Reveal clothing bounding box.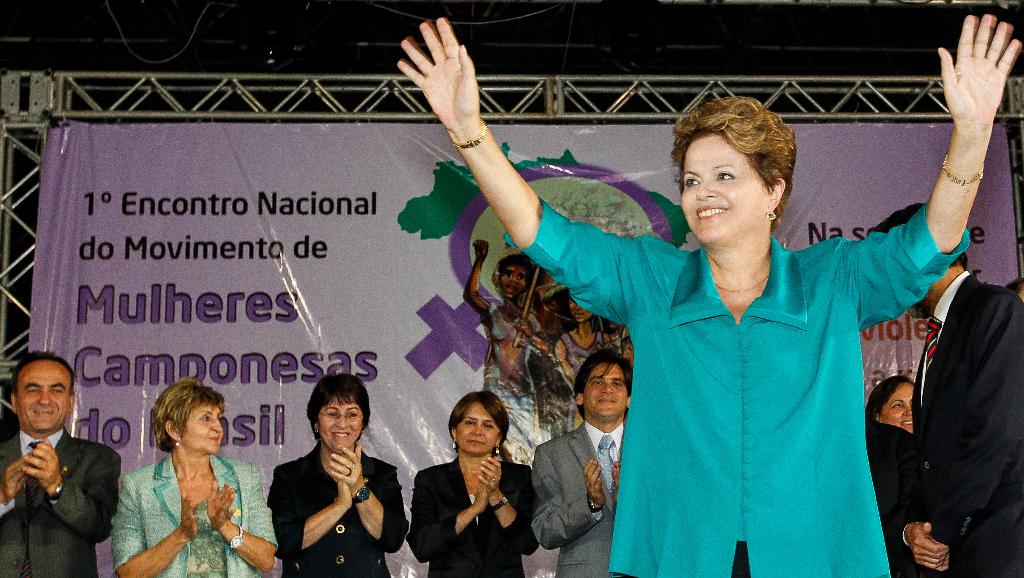
Revealed: x1=577 y1=414 x2=624 y2=495.
